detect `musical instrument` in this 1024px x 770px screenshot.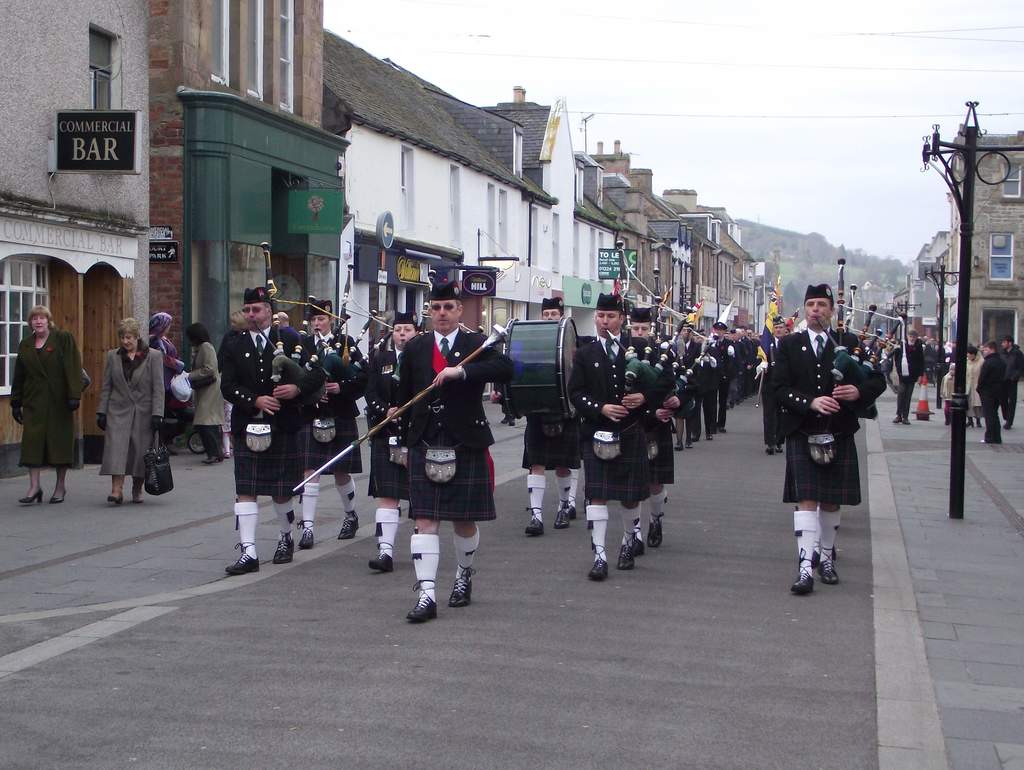
Detection: bbox=(838, 288, 854, 345).
